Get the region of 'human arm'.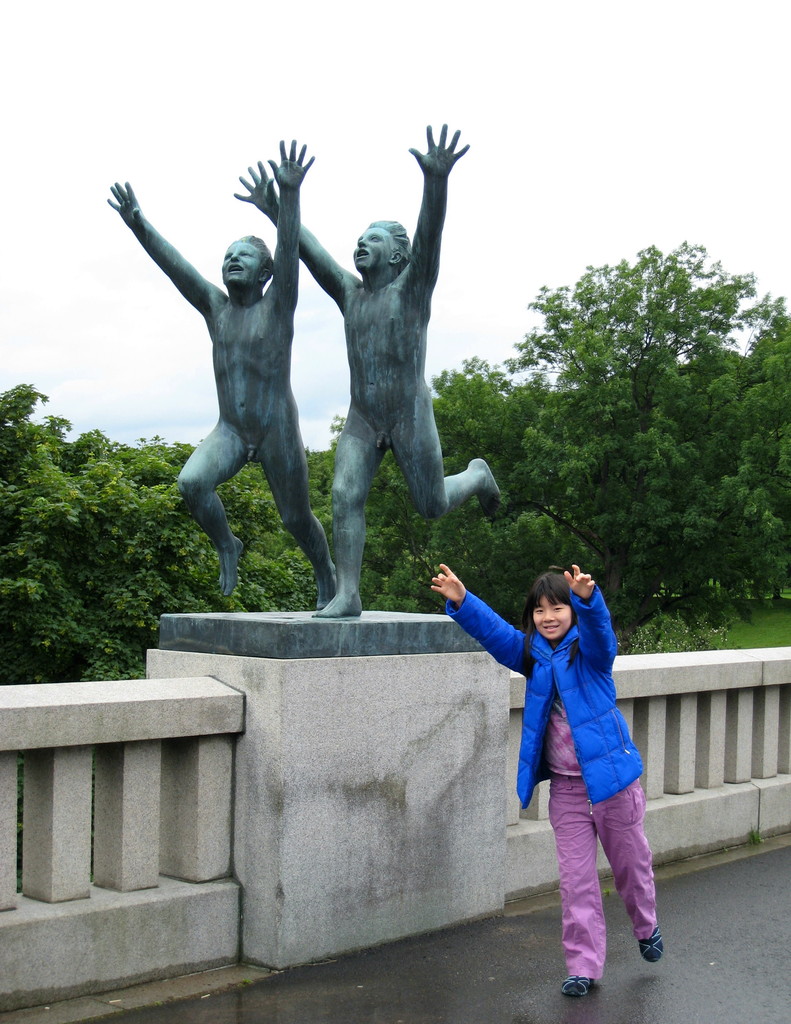
pyautogui.locateOnScreen(405, 111, 468, 321).
